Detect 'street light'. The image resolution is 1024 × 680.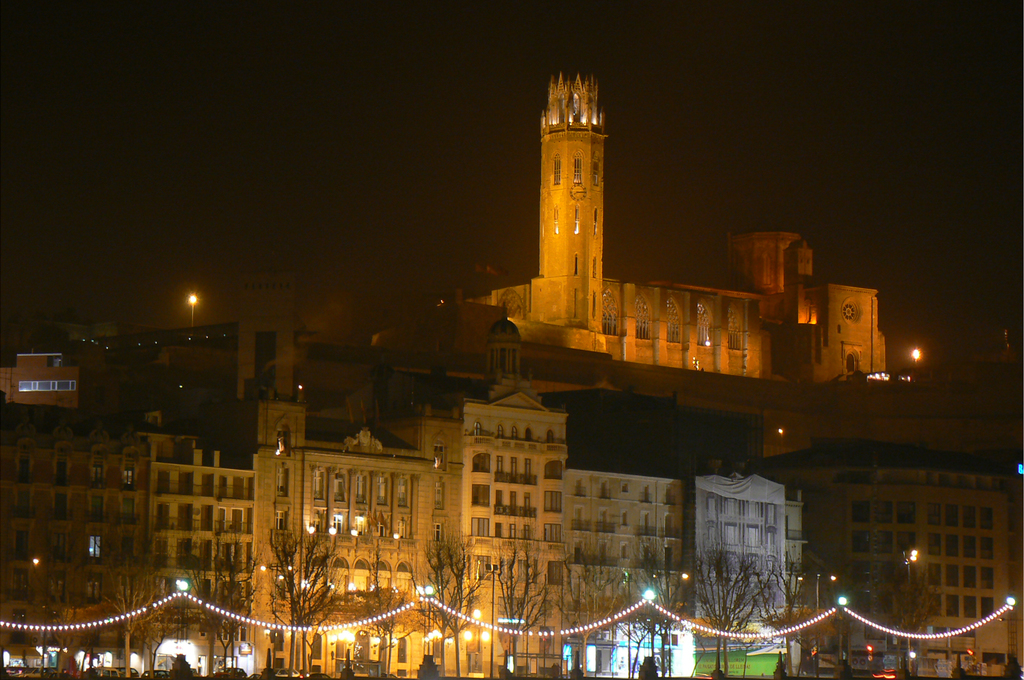
x1=178 y1=296 x2=200 y2=333.
